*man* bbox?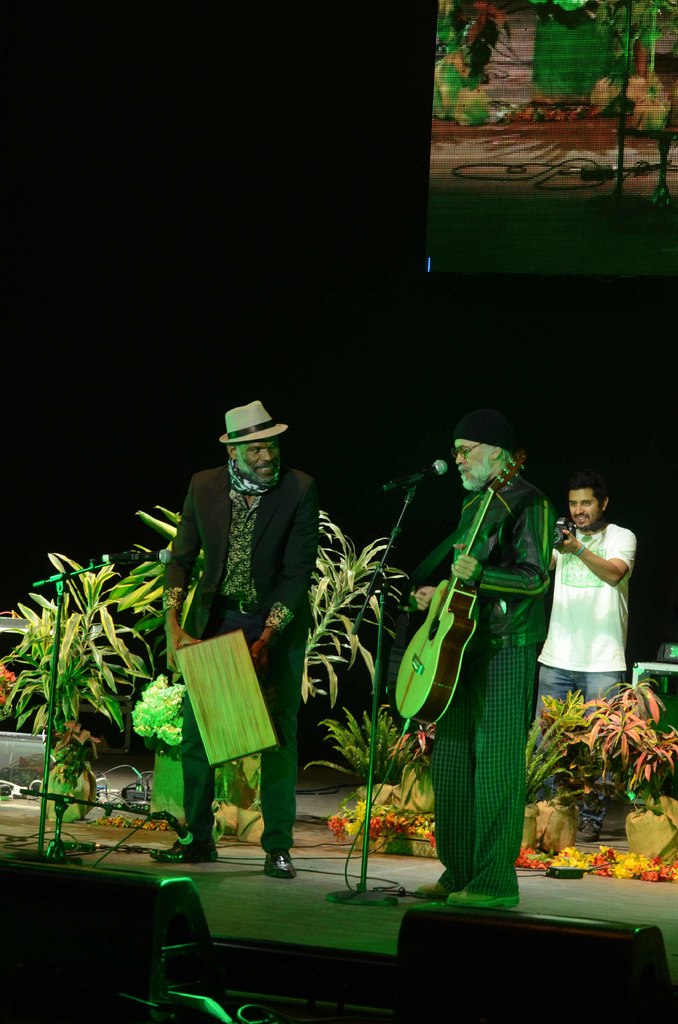
{"x1": 535, "y1": 474, "x2": 640, "y2": 841}
